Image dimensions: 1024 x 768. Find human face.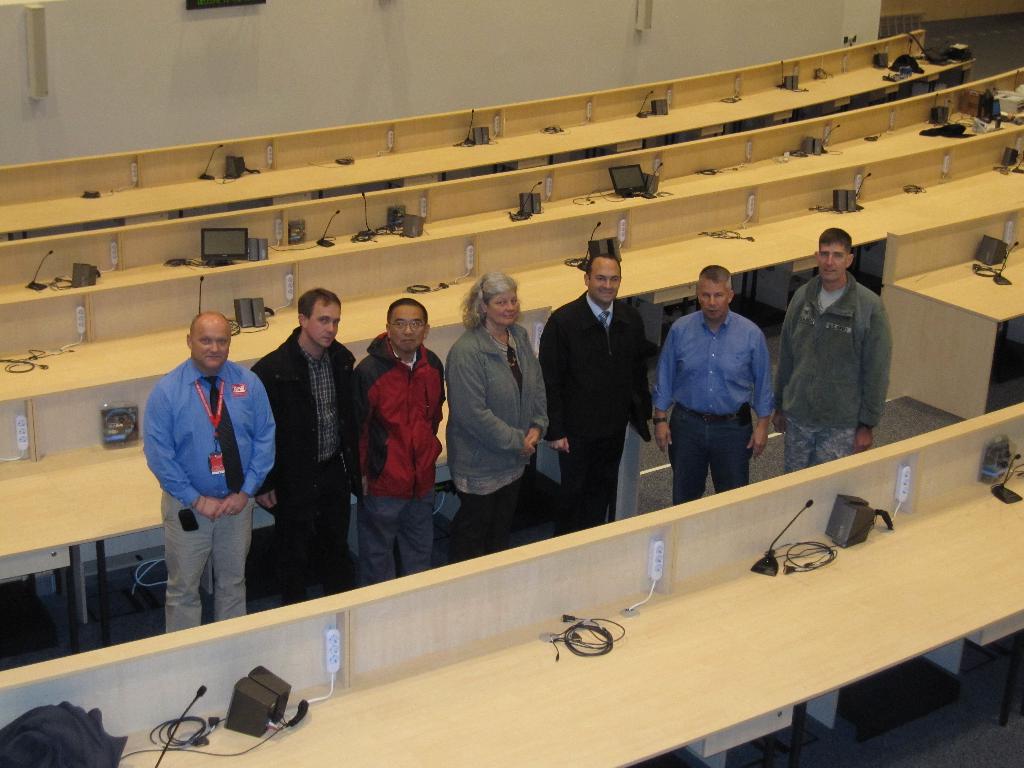
l=691, t=276, r=726, b=320.
